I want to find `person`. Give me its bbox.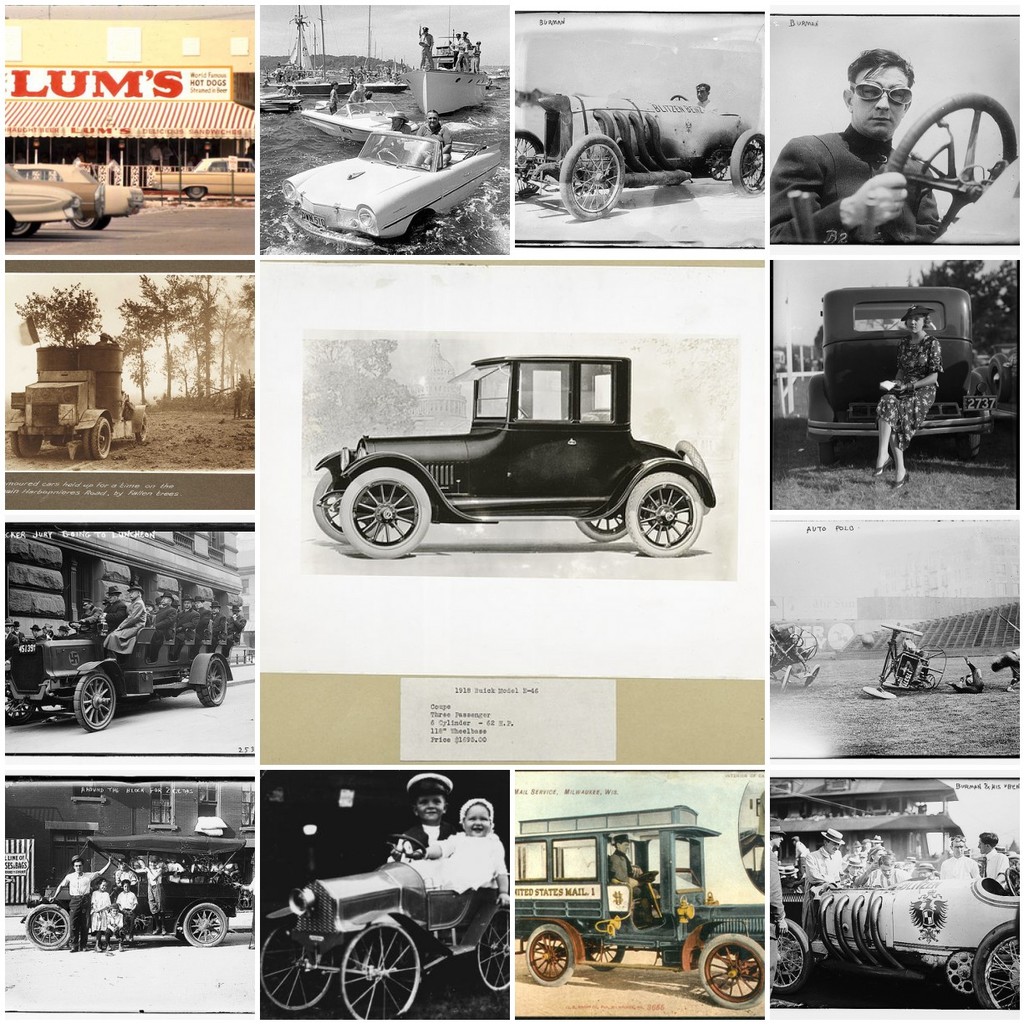
[32,619,51,640].
